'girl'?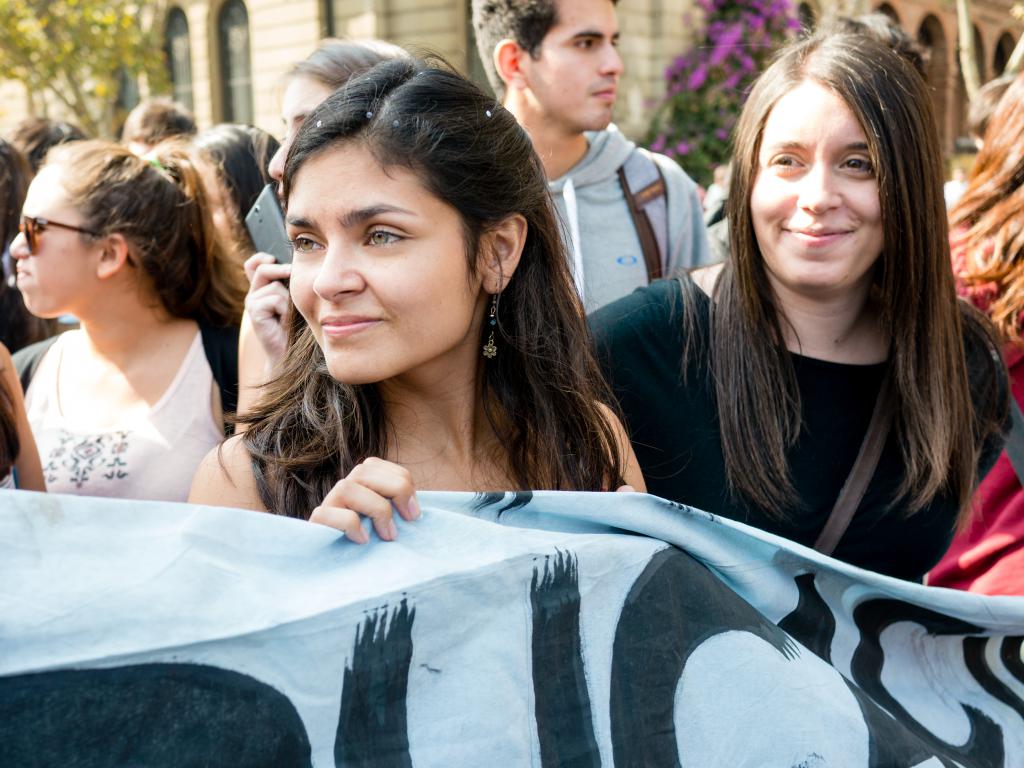
crop(579, 13, 1022, 582)
